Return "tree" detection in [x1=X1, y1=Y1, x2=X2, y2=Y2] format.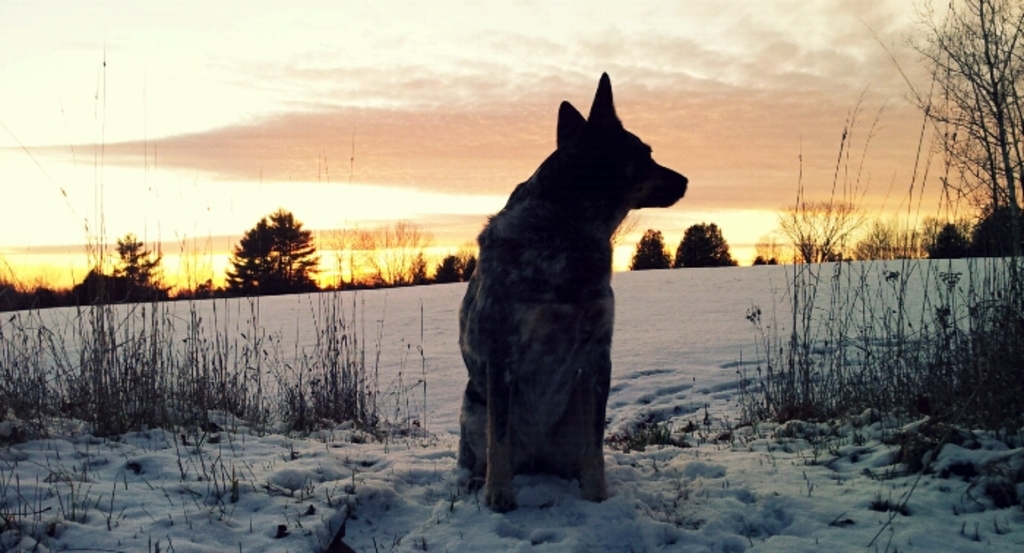
[x1=224, y1=198, x2=313, y2=293].
